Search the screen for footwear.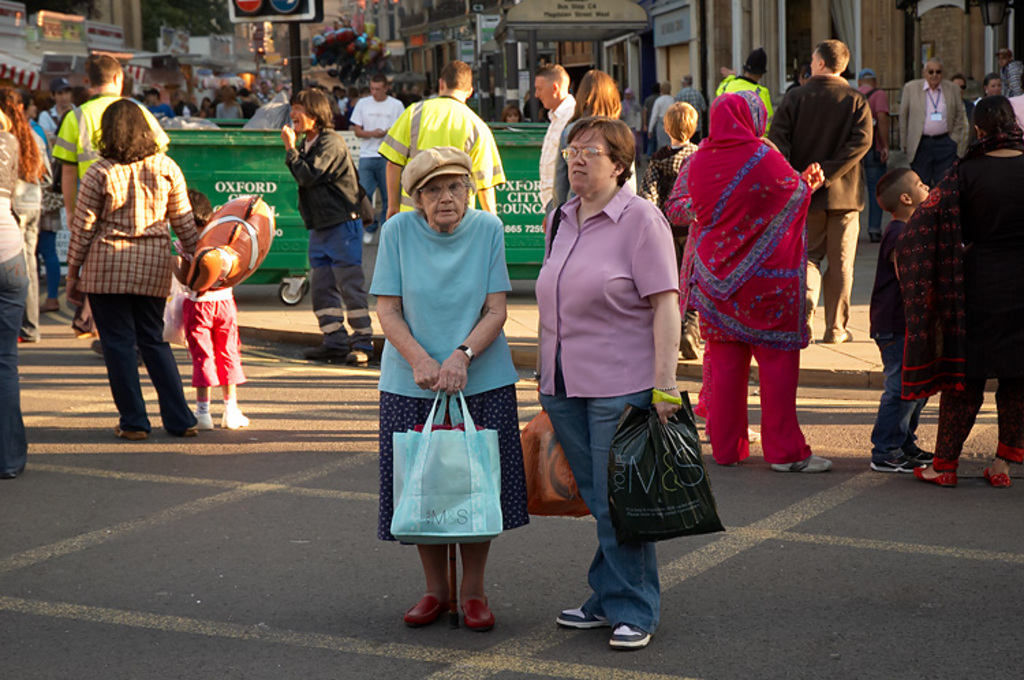
Found at x1=343, y1=335, x2=381, y2=370.
